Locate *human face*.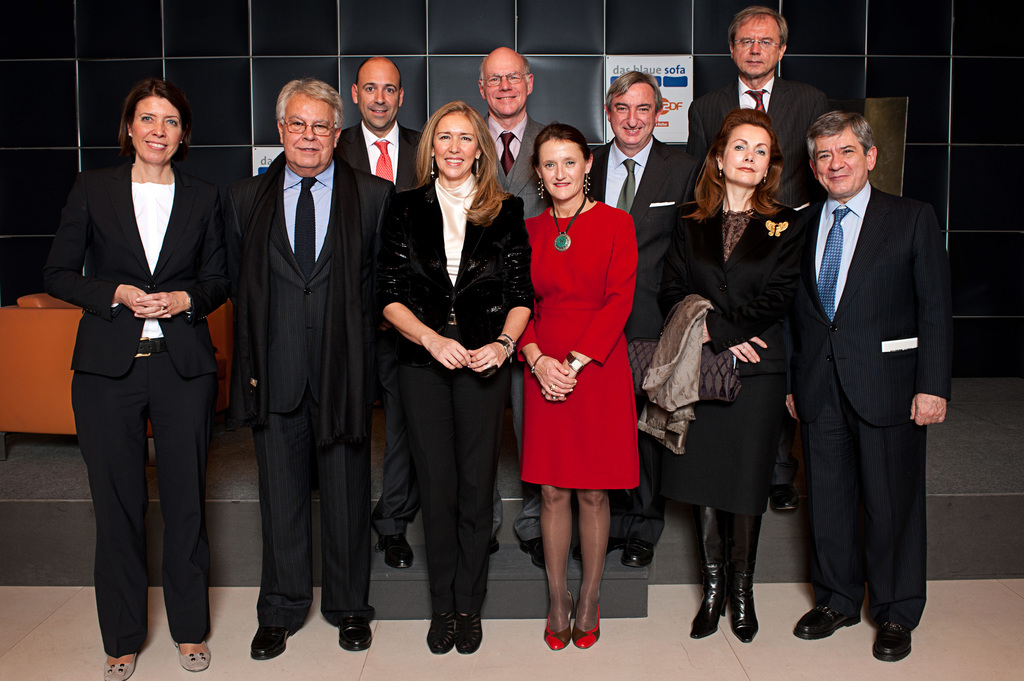
Bounding box: [left=433, top=112, right=476, bottom=178].
